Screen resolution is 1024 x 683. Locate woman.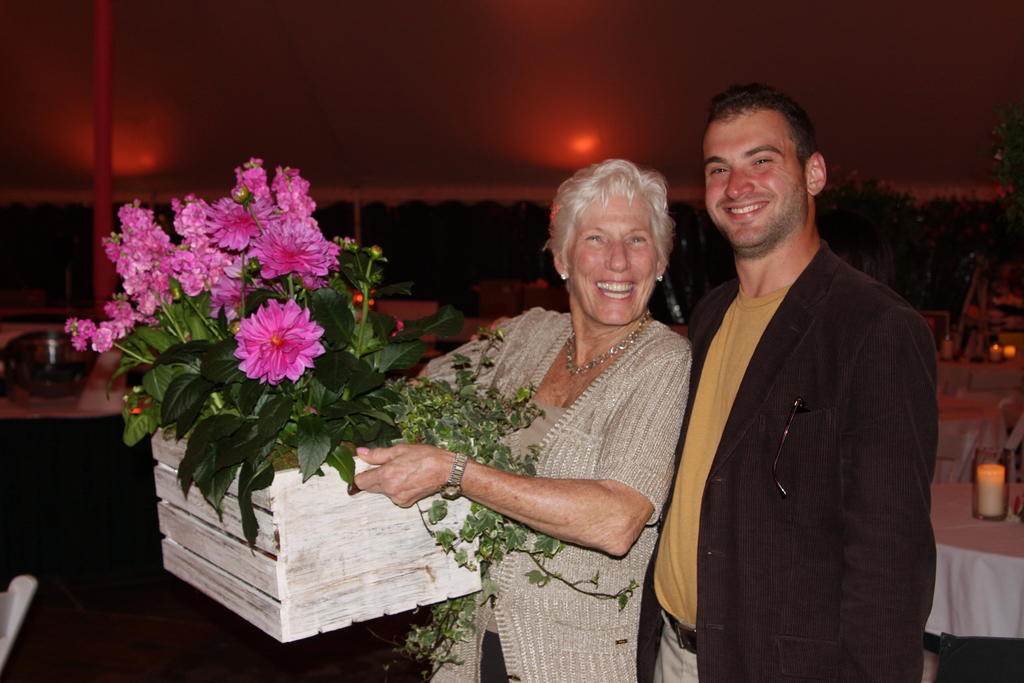
box(418, 154, 717, 630).
